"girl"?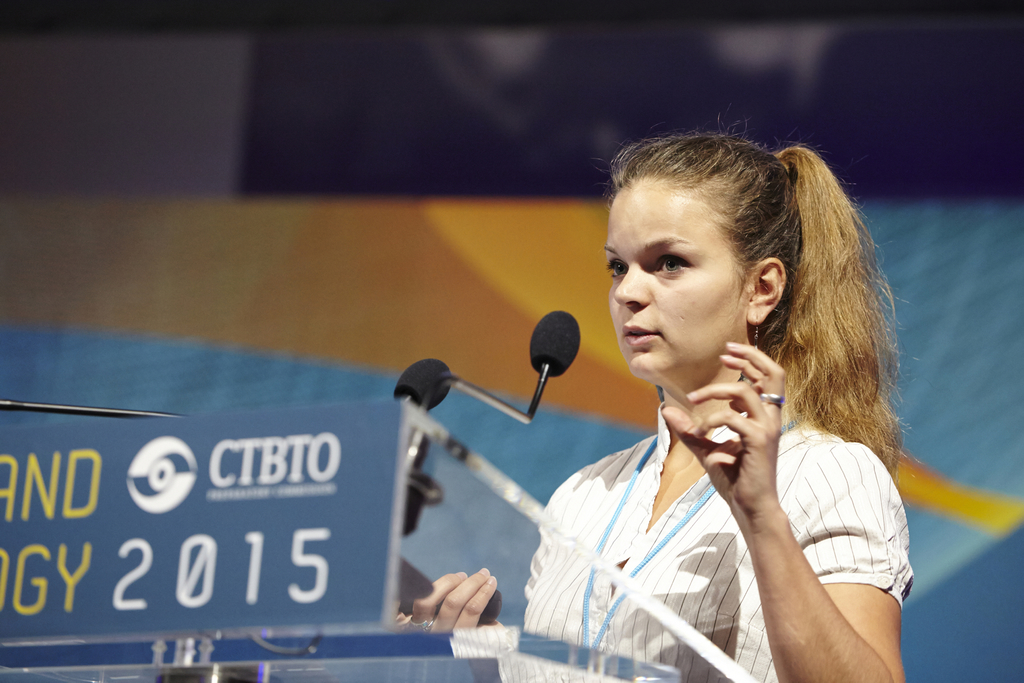
crop(395, 110, 915, 682)
